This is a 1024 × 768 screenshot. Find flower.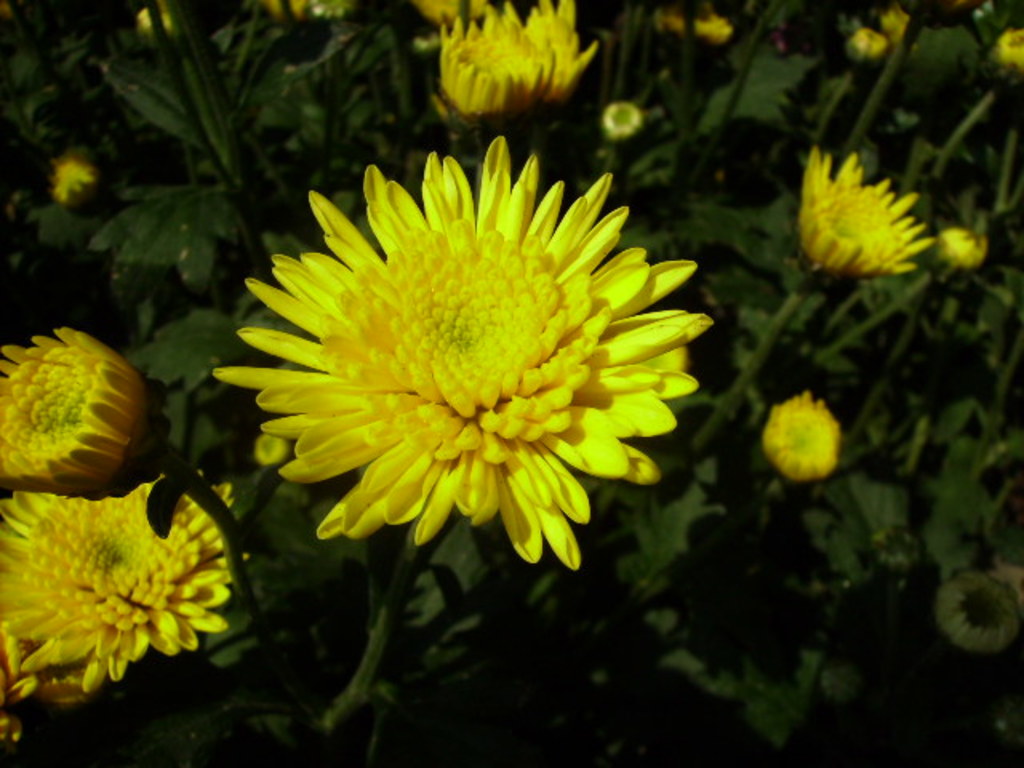
Bounding box: bbox=(218, 139, 699, 578).
